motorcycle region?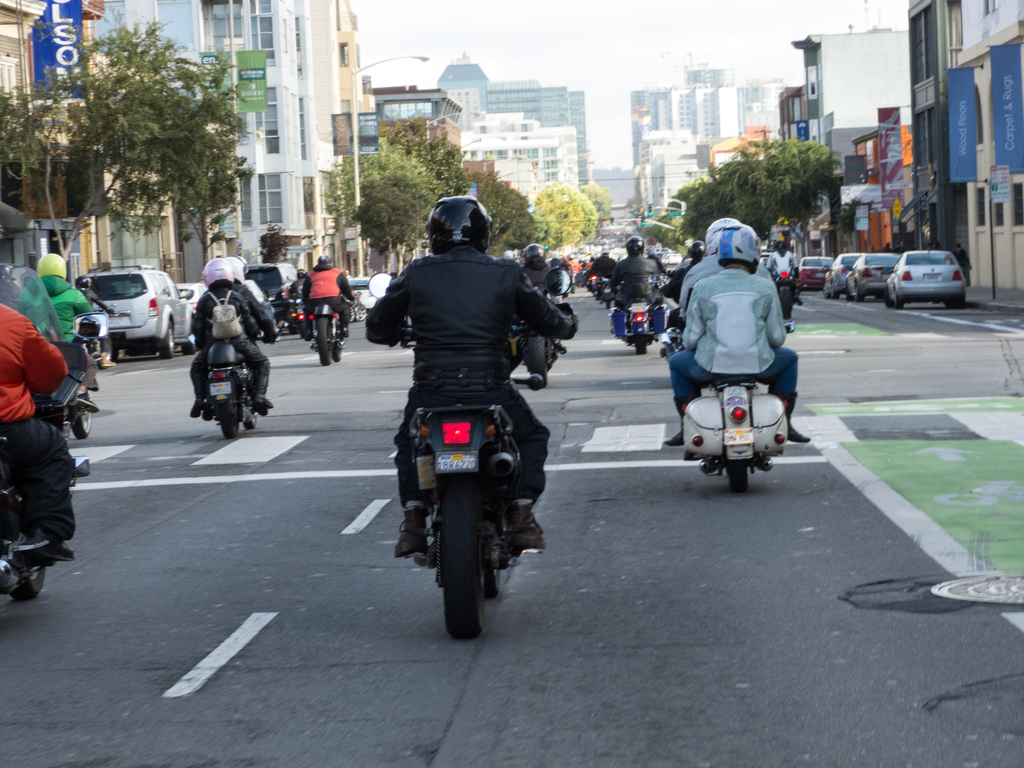
{"x1": 612, "y1": 289, "x2": 671, "y2": 352}
